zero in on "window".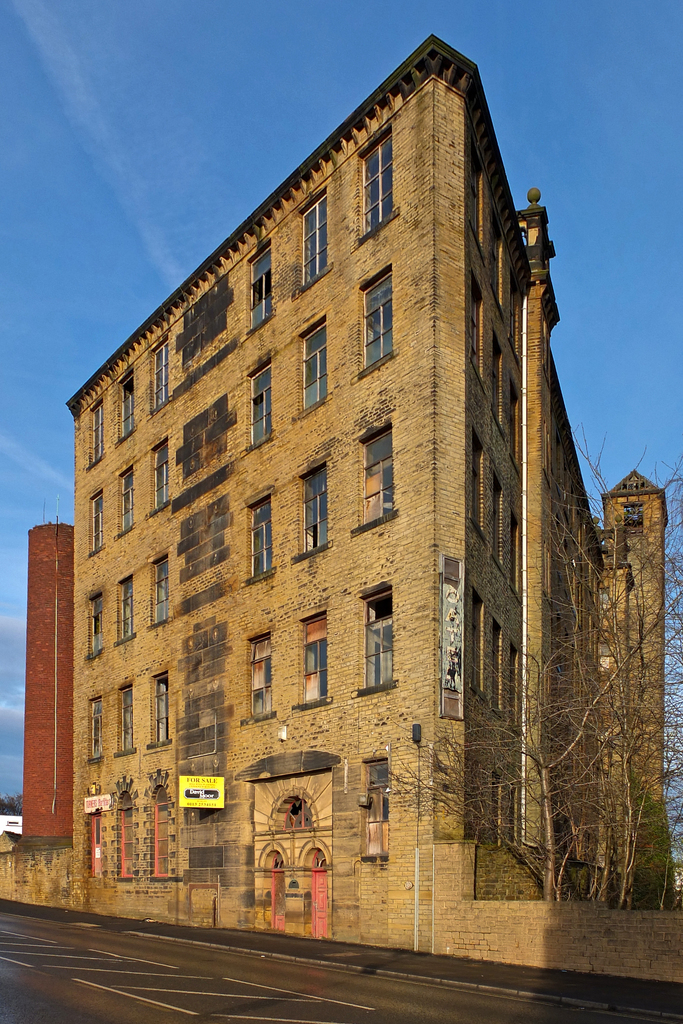
Zeroed in: pyautogui.locateOnScreen(157, 556, 174, 617).
